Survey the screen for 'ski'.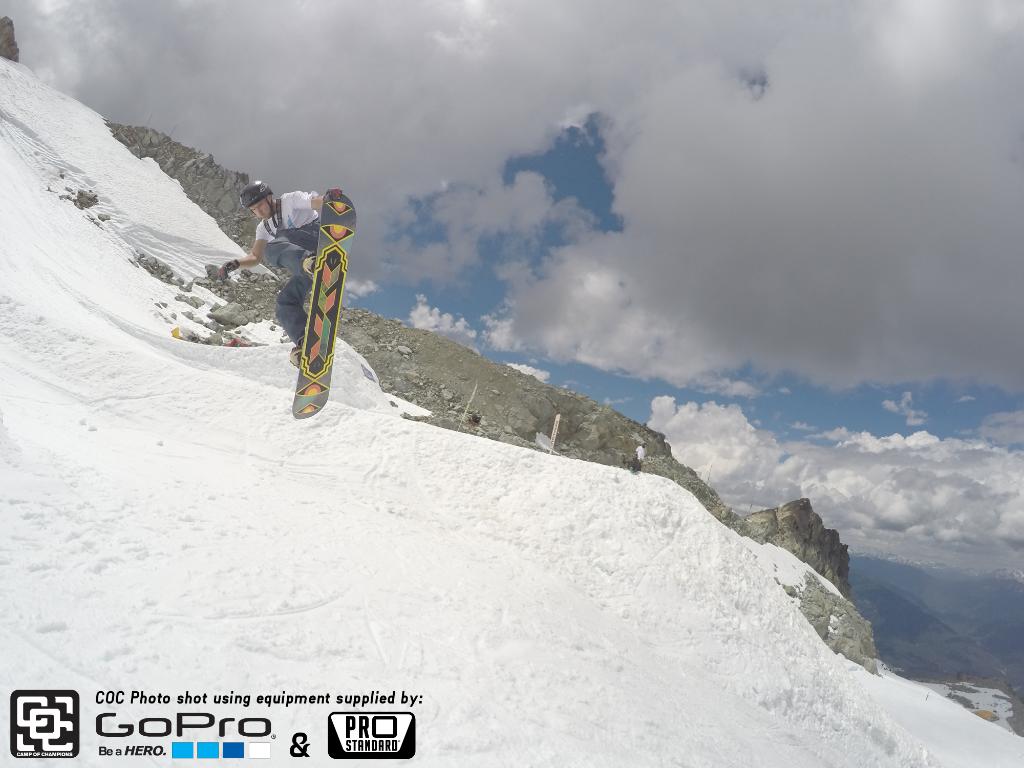
Survey found: bbox=(287, 184, 351, 426).
